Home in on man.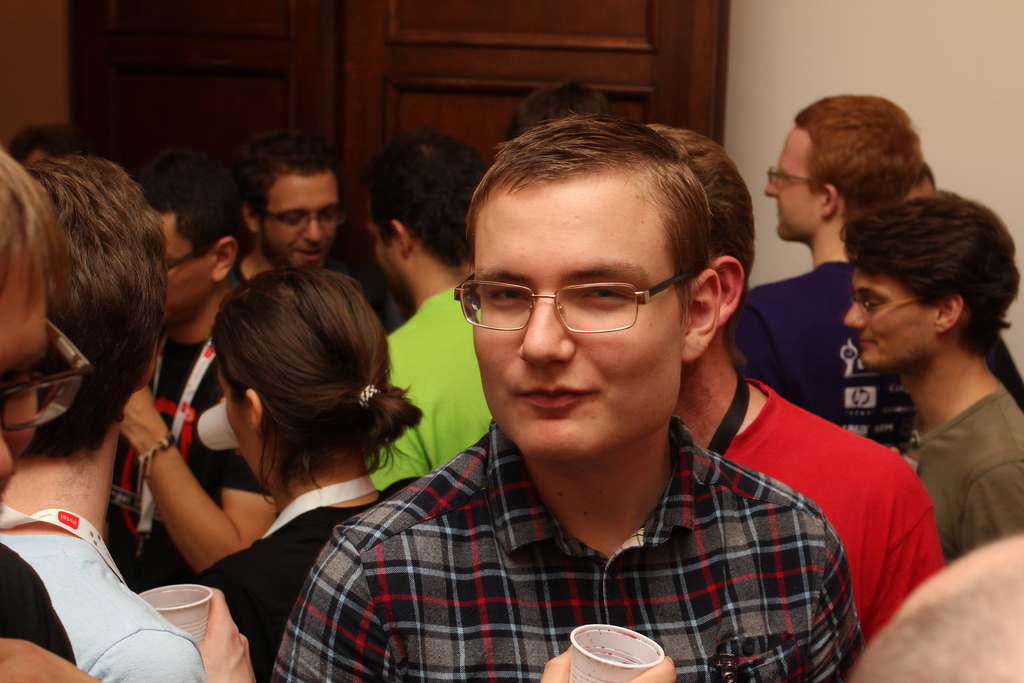
Homed in at box=[99, 139, 275, 592].
